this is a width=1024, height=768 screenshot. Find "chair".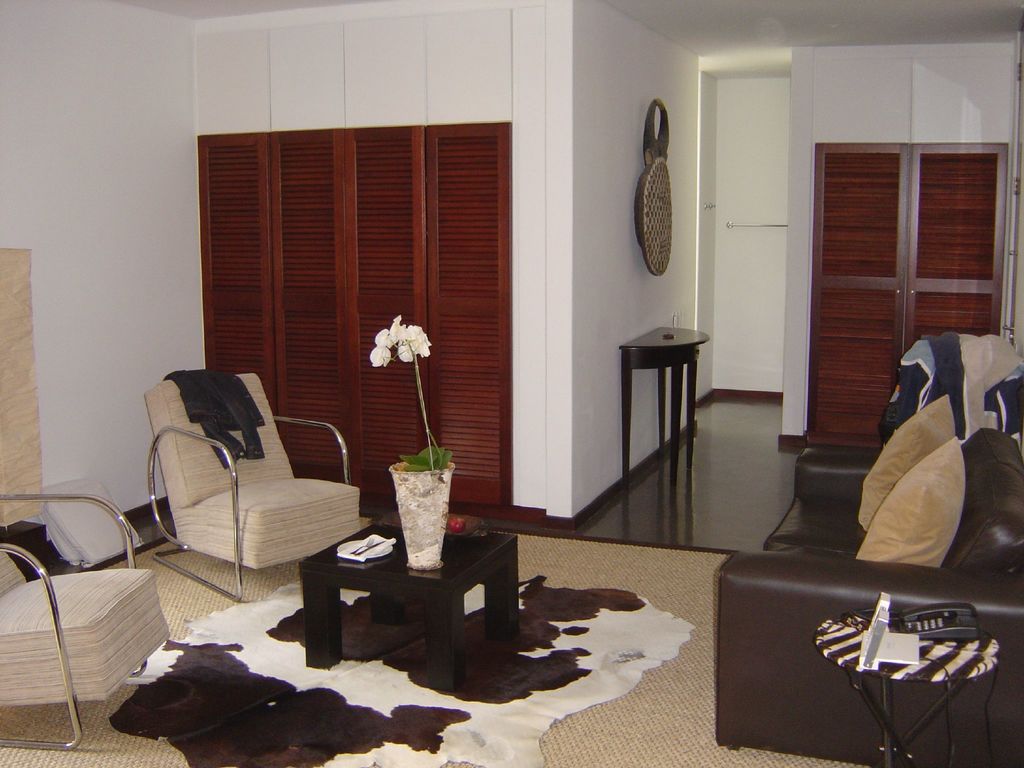
Bounding box: rect(0, 490, 170, 751).
